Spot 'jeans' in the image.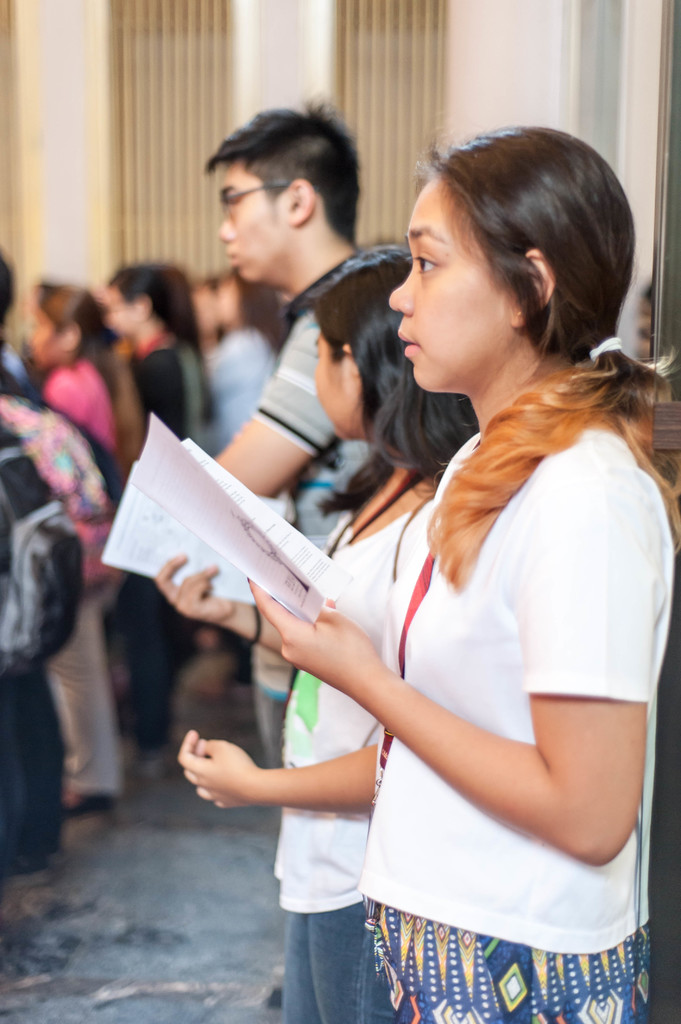
'jeans' found at [x1=277, y1=912, x2=404, y2=1020].
